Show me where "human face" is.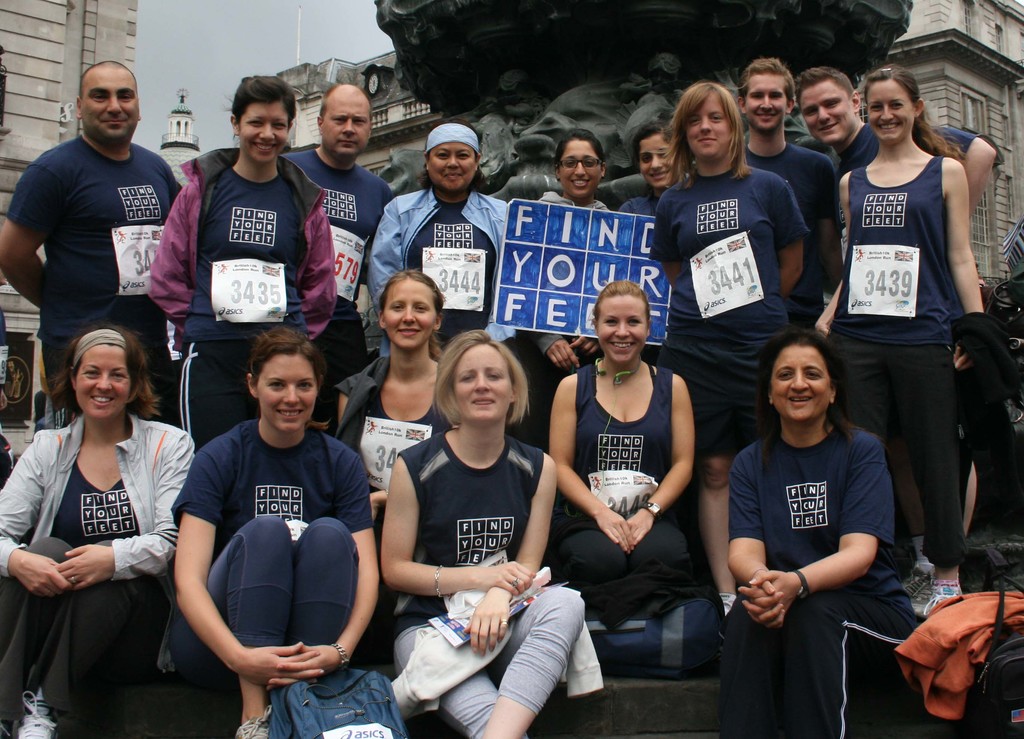
"human face" is at BBox(595, 295, 651, 364).
